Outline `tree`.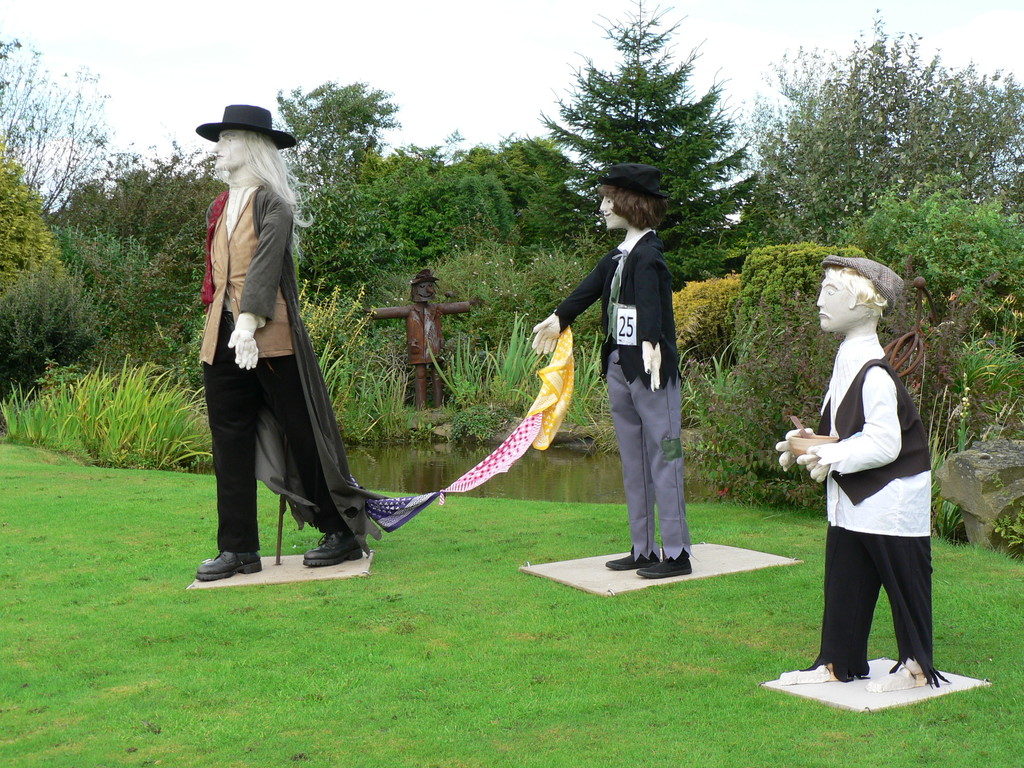
Outline: [744, 4, 1023, 246].
